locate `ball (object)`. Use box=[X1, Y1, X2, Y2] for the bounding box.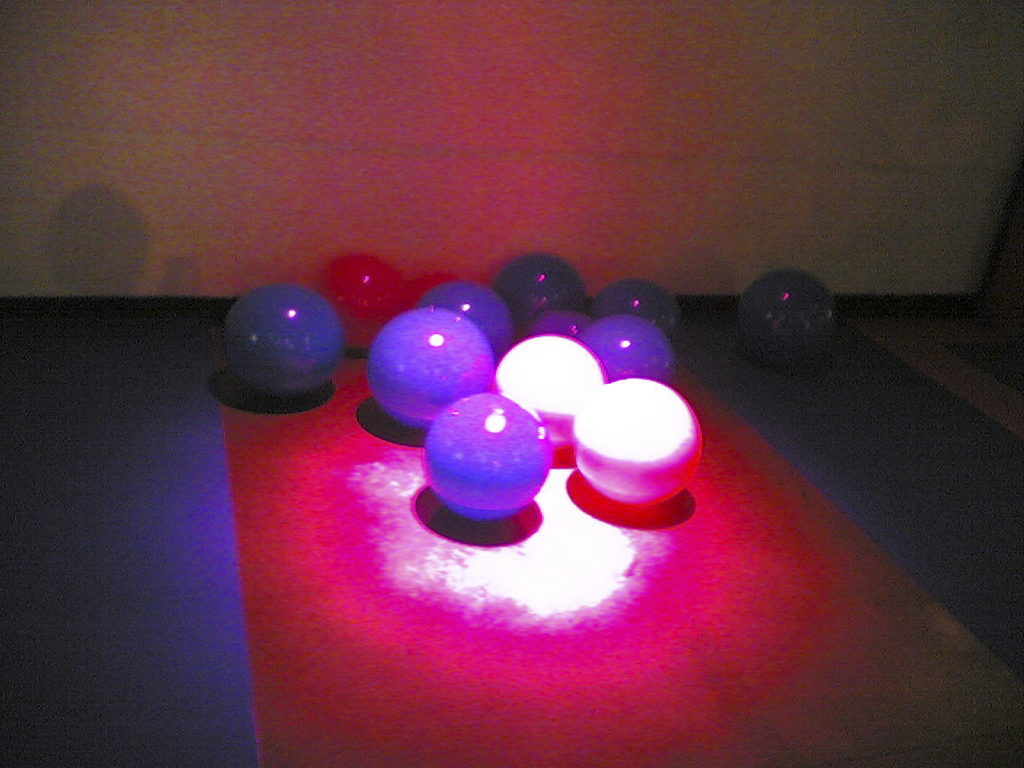
box=[424, 281, 512, 358].
